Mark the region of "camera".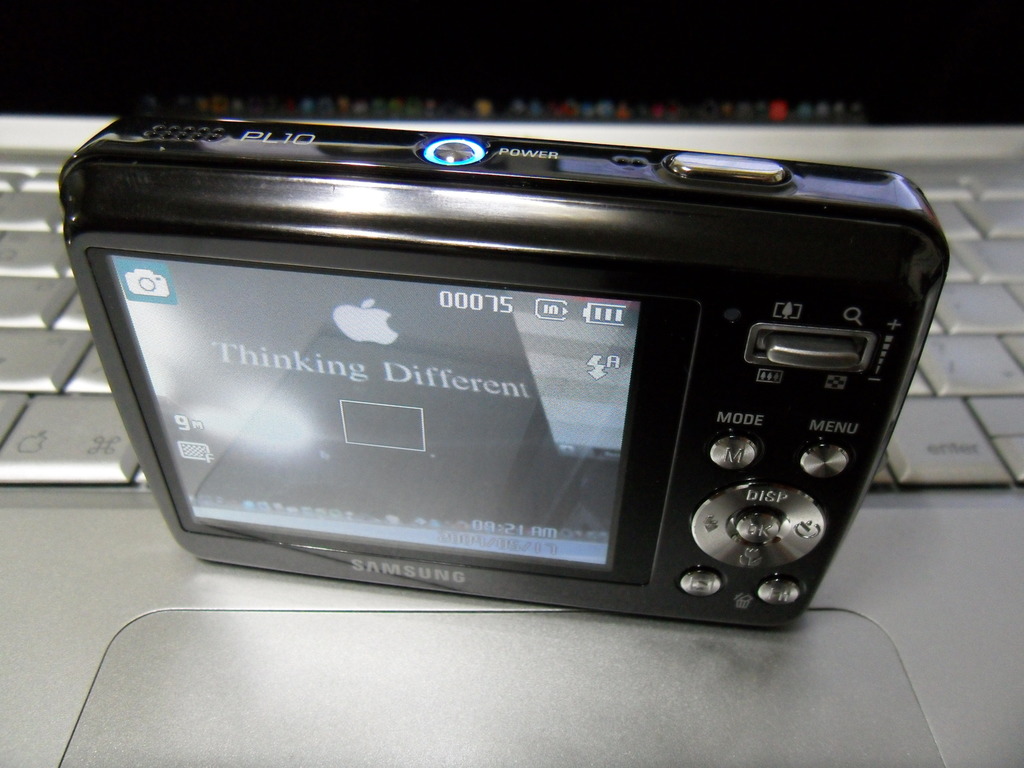
Region: [left=47, top=115, right=958, bottom=636].
